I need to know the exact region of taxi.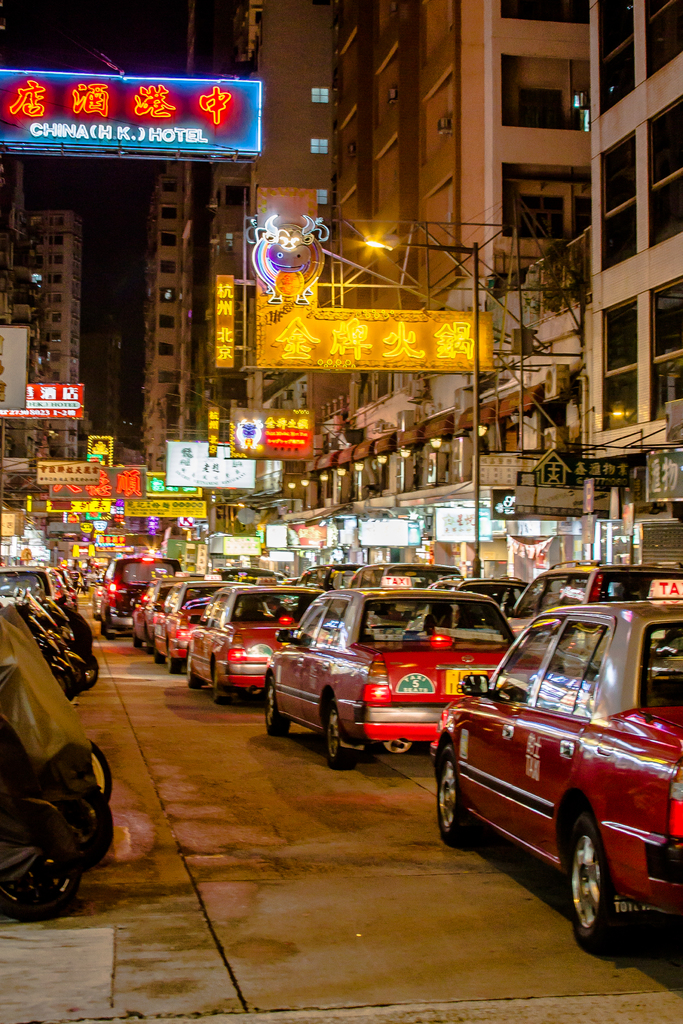
Region: (99,554,179,634).
